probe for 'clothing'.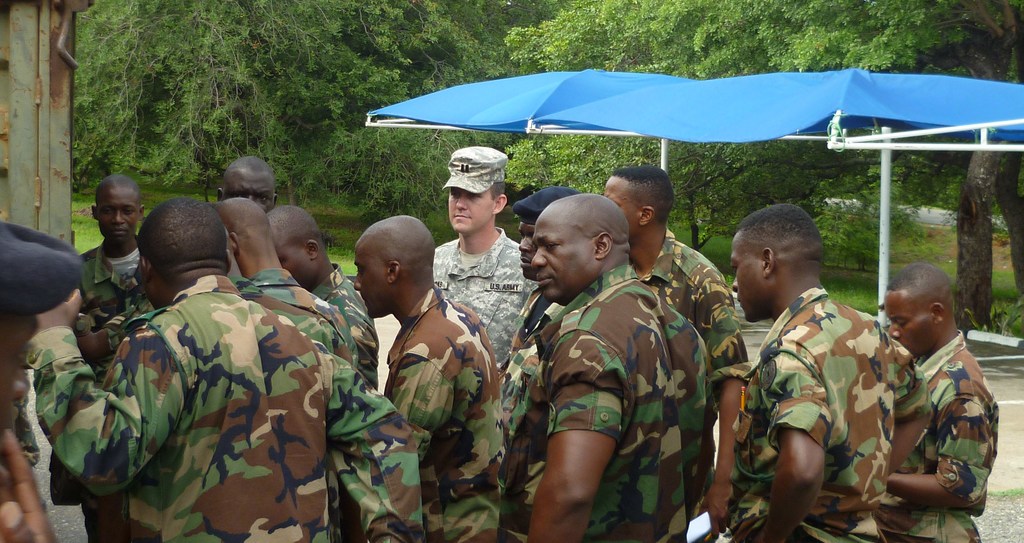
Probe result: bbox=[252, 272, 359, 370].
